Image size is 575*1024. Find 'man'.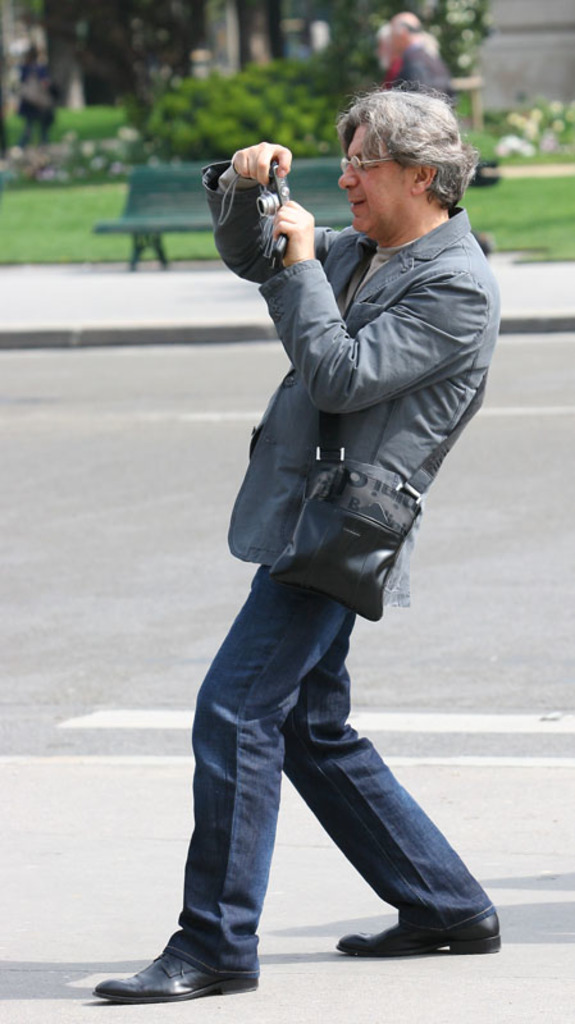
box(106, 73, 511, 996).
